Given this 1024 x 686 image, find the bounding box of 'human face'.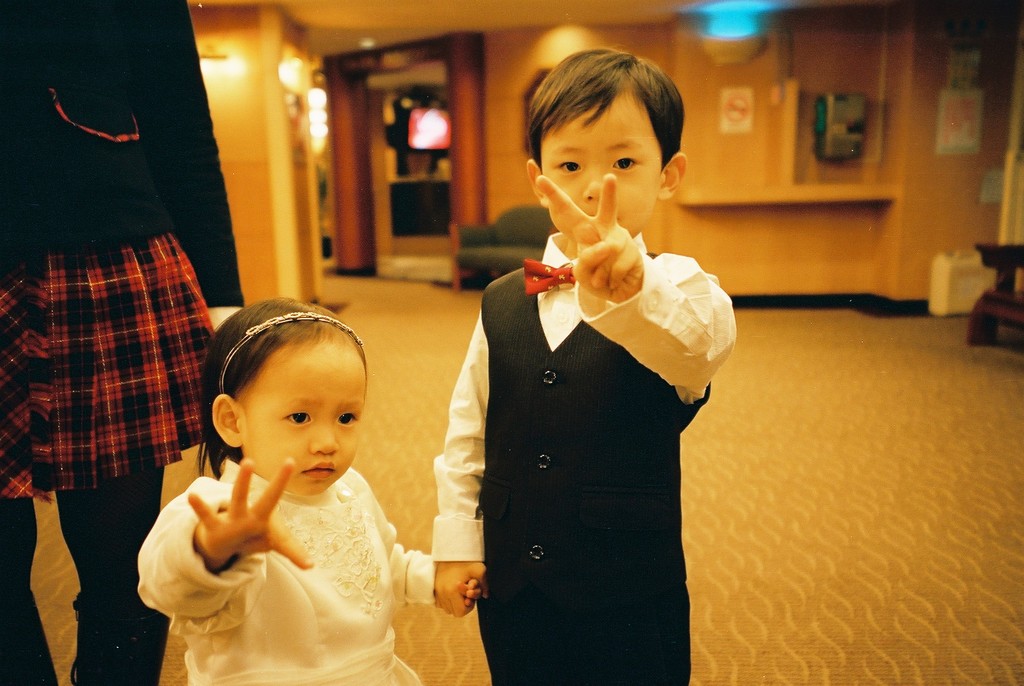
543/91/664/234.
